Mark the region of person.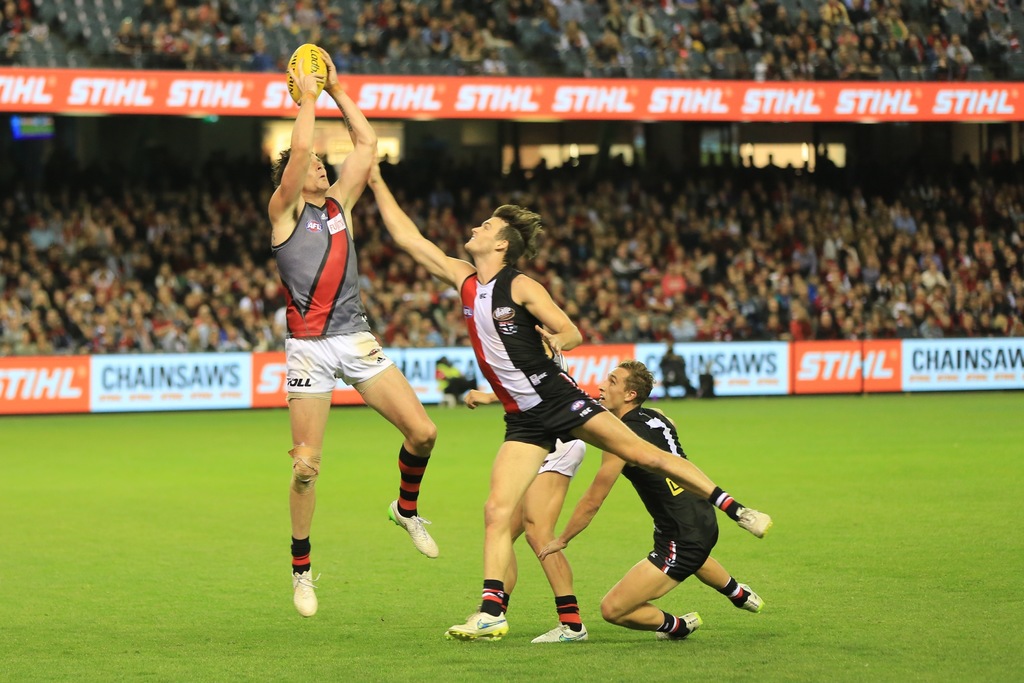
Region: 367, 147, 770, 642.
